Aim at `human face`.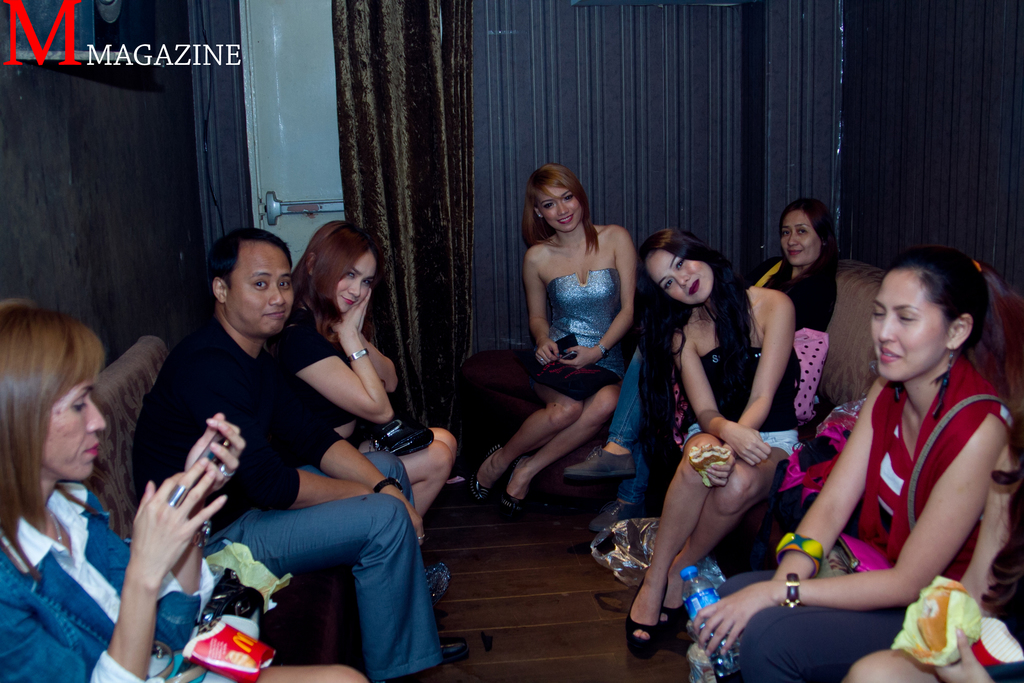
Aimed at 783,211,825,264.
